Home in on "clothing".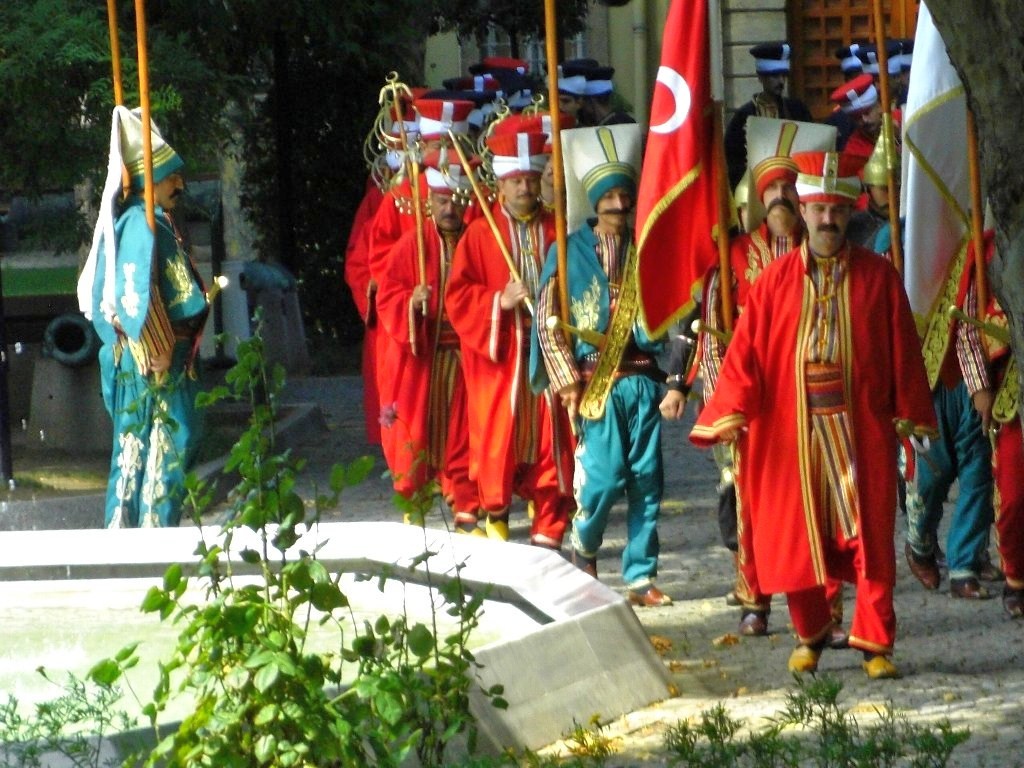
Homed in at 686,210,844,629.
